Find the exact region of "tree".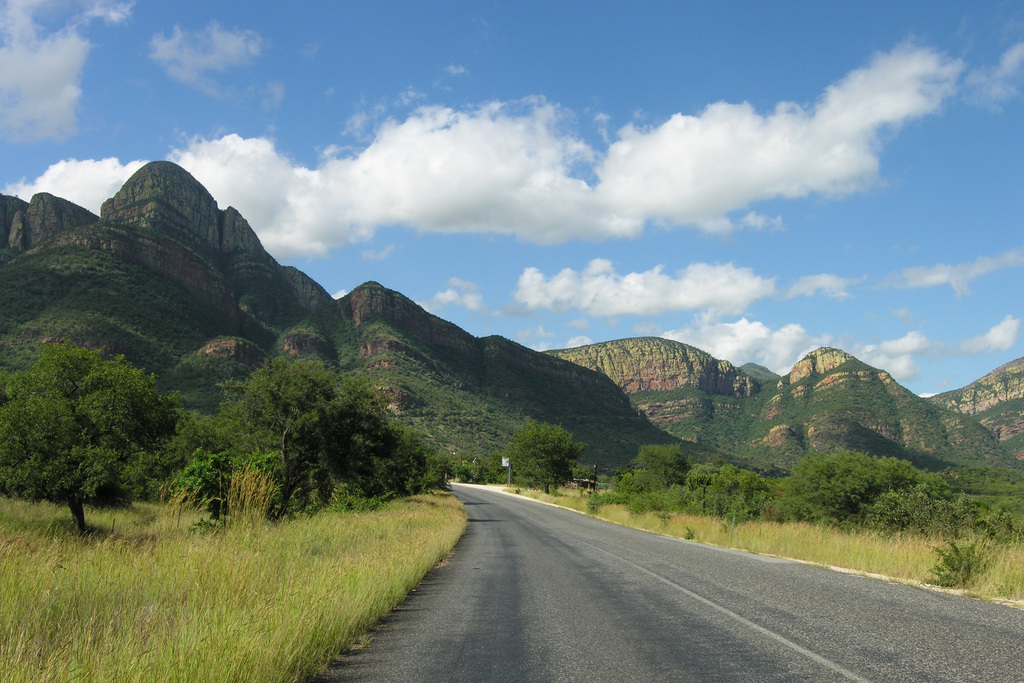
Exact region: l=13, t=309, r=188, b=531.
